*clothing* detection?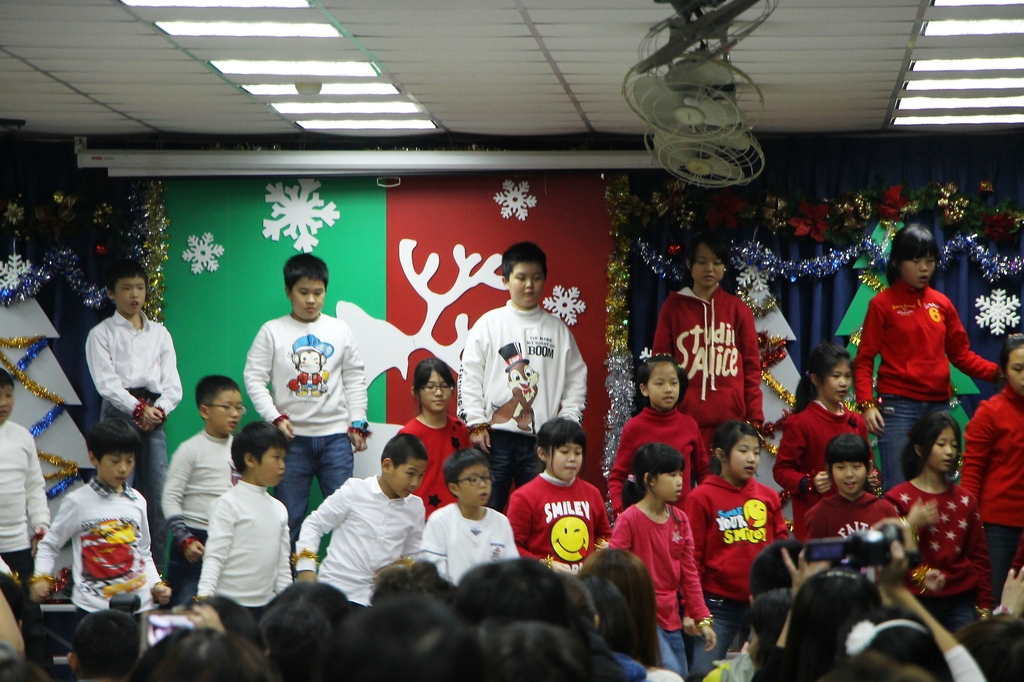
x1=807 y1=481 x2=898 y2=539
